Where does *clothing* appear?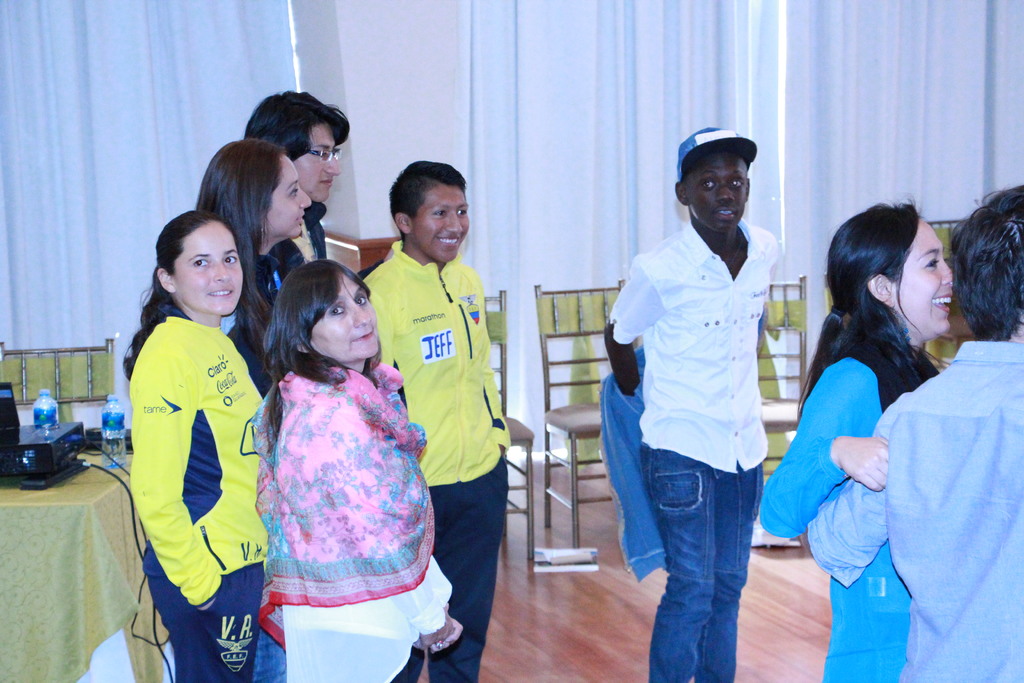
Appears at (left=220, top=254, right=292, bottom=404).
